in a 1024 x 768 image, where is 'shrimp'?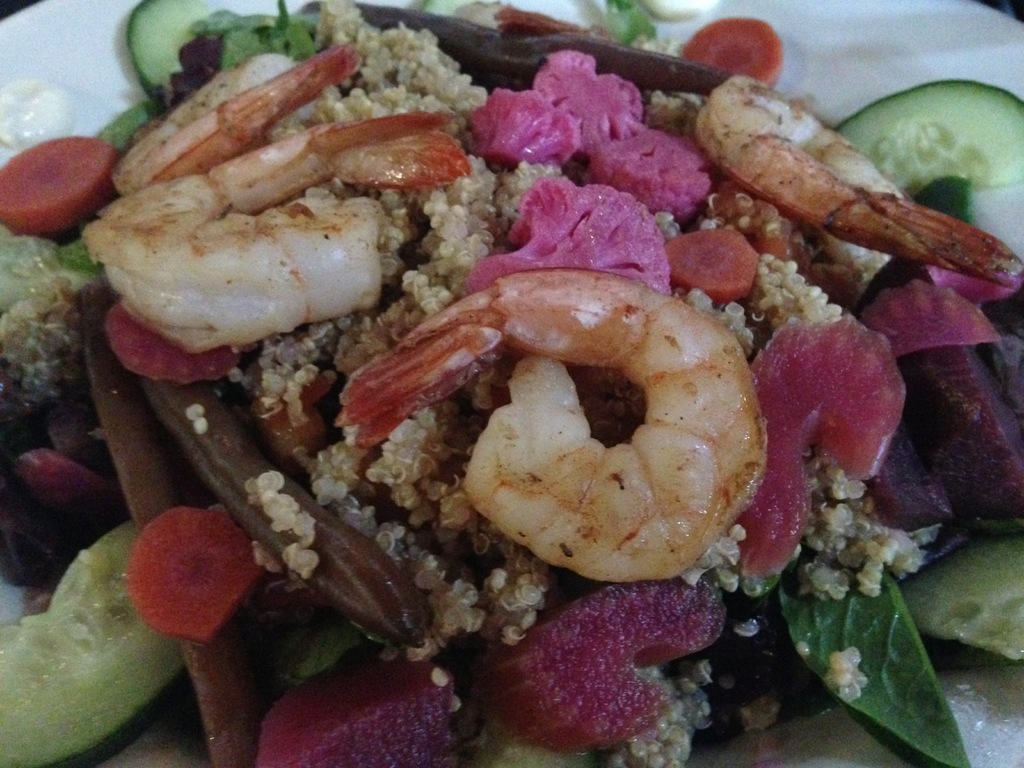
{"x1": 113, "y1": 49, "x2": 366, "y2": 198}.
